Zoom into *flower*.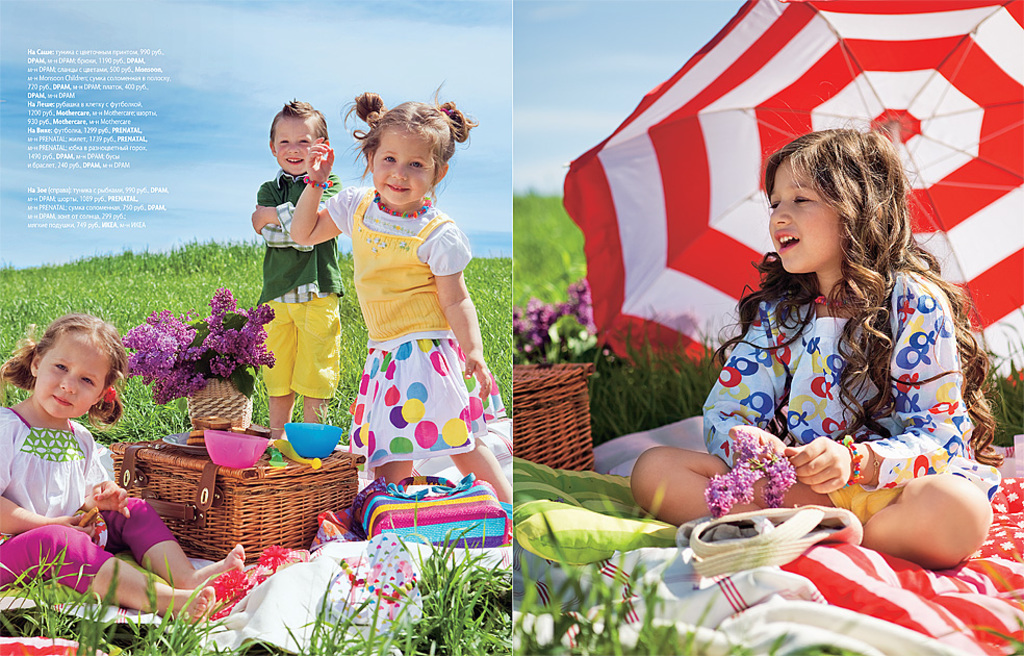
Zoom target: [left=706, top=420, right=801, bottom=524].
